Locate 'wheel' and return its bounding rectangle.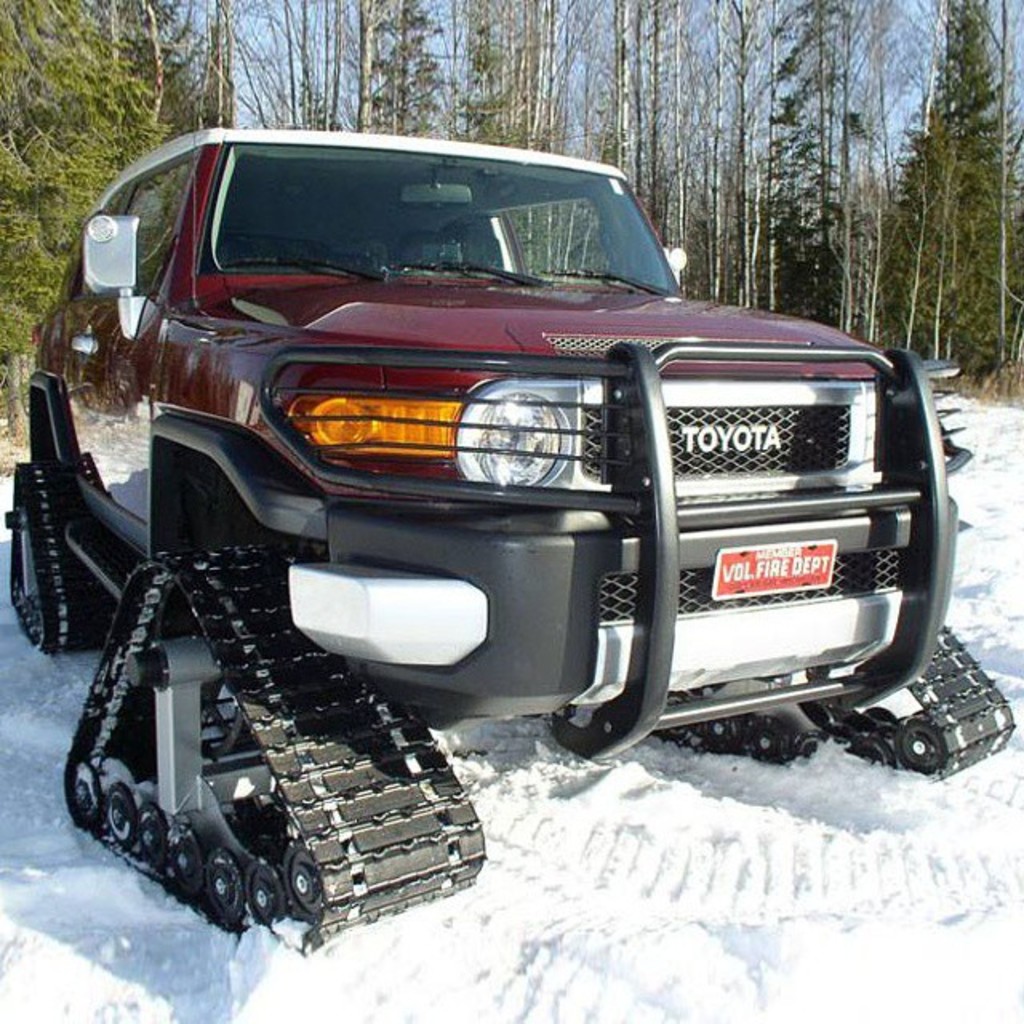
(853, 741, 890, 762).
